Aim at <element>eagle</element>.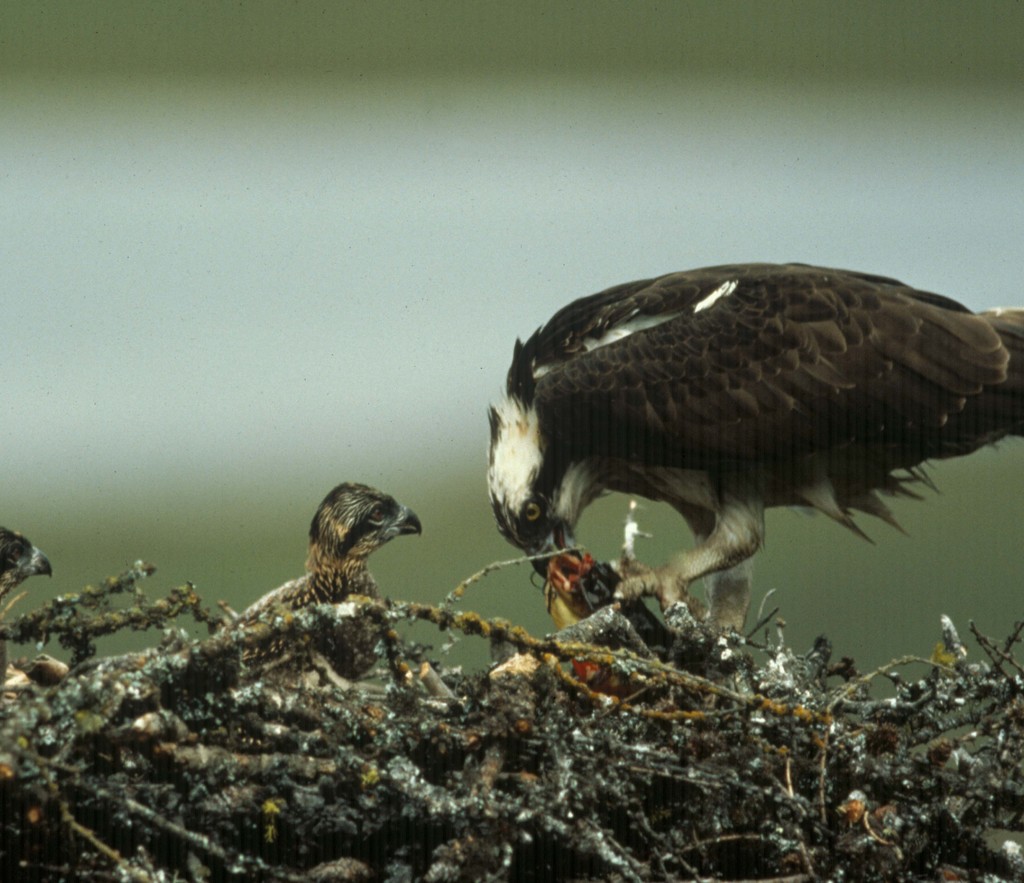
Aimed at {"x1": 481, "y1": 257, "x2": 1023, "y2": 632}.
